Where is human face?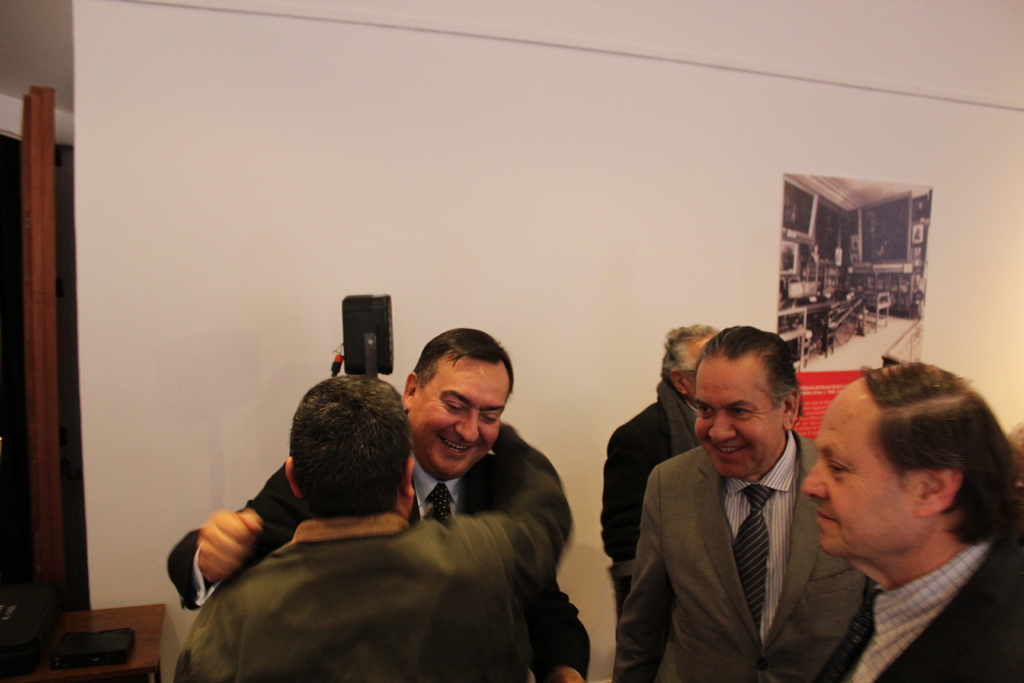
locate(700, 362, 779, 473).
